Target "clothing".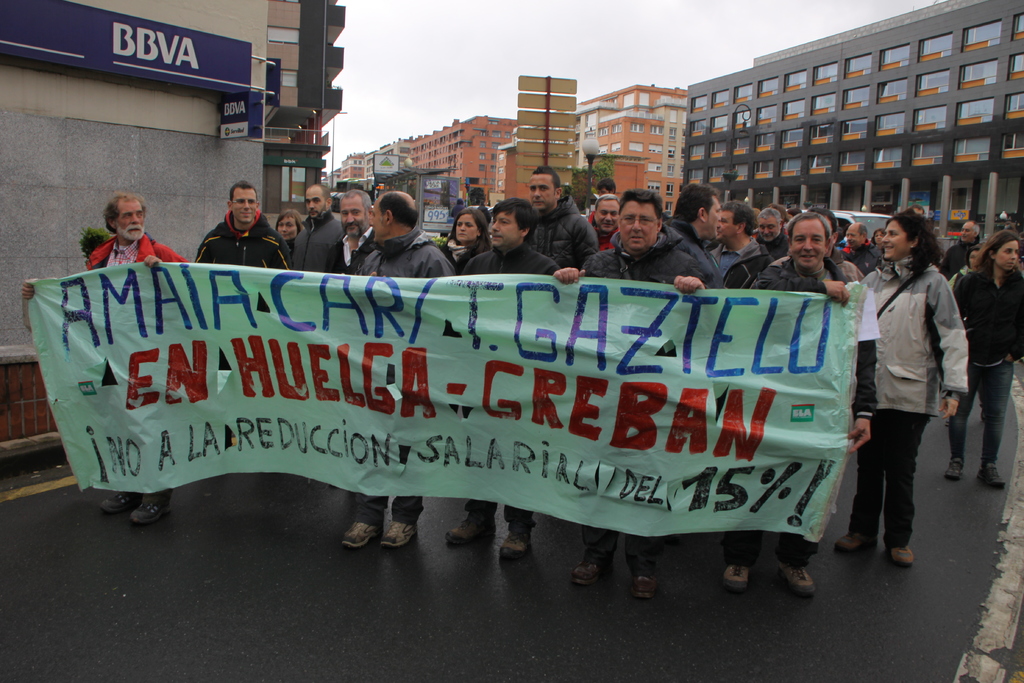
Target region: {"left": 468, "top": 491, "right": 527, "bottom": 531}.
